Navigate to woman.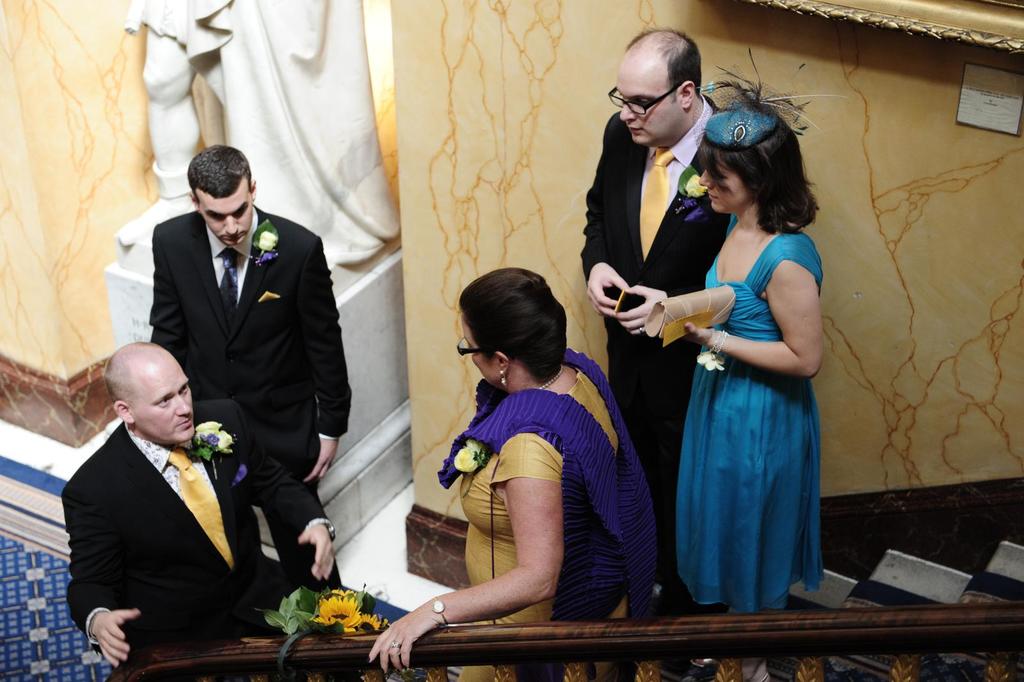
Navigation target: left=646, top=103, right=838, bottom=633.
